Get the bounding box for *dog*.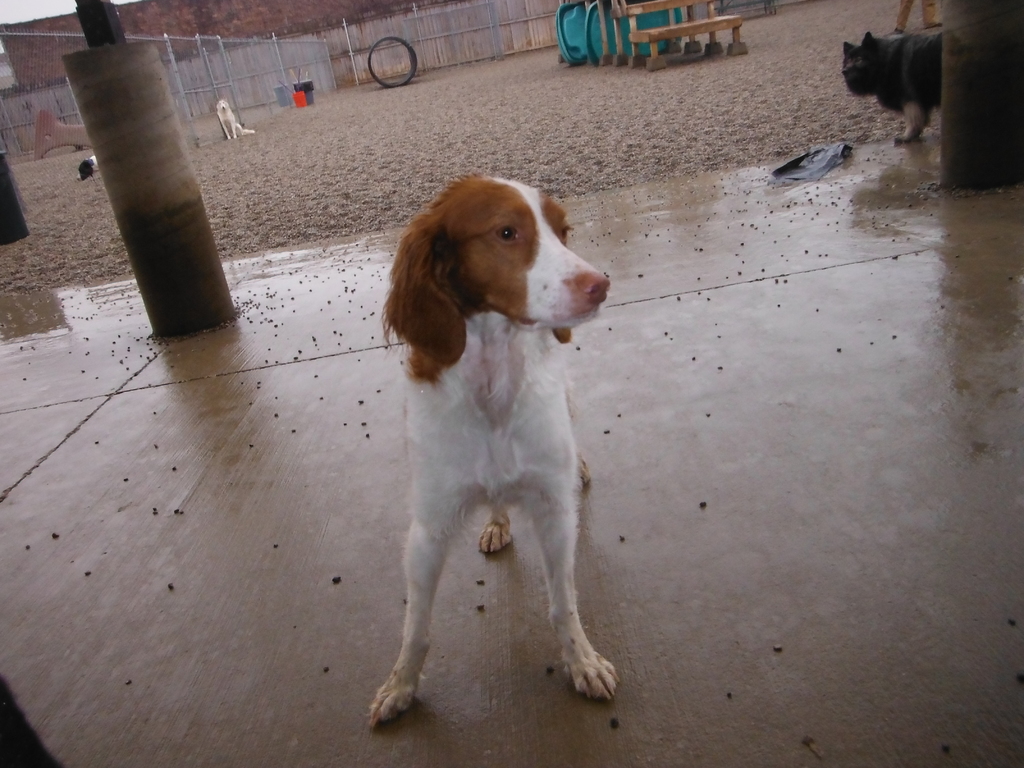
crop(371, 174, 621, 732).
